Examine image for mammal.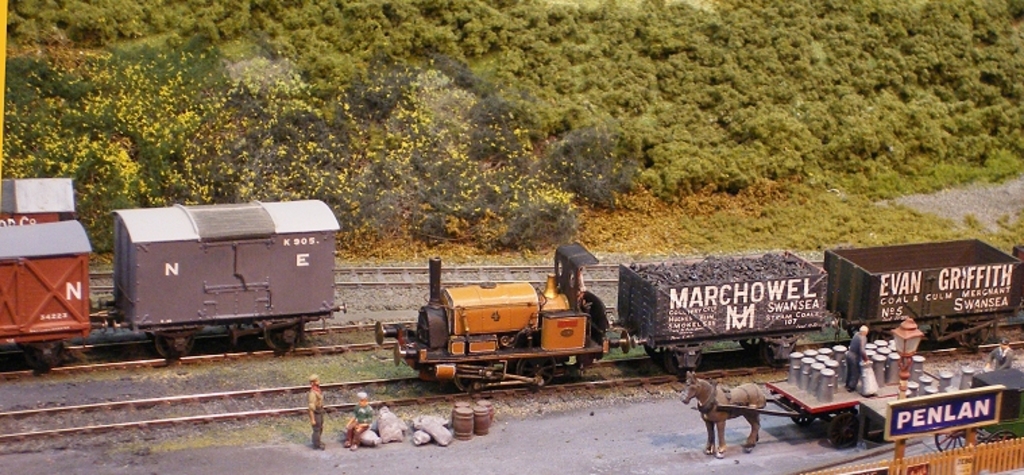
Examination result: <bbox>842, 325, 863, 397</bbox>.
